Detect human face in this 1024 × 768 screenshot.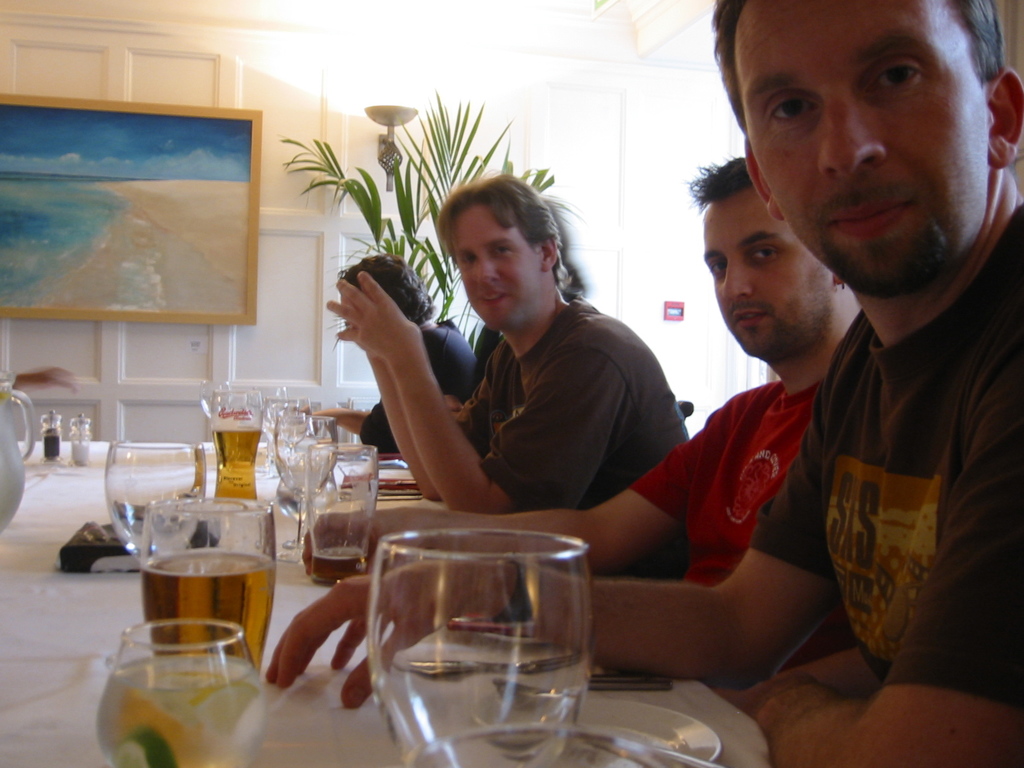
Detection: 731:0:982:291.
